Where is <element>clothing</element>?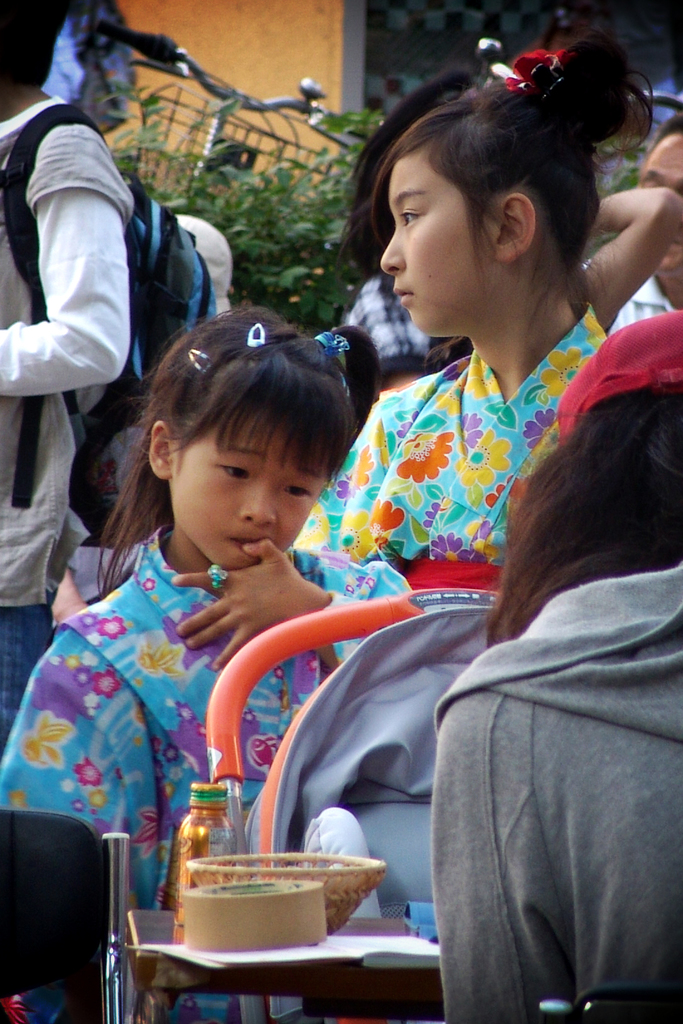
<region>609, 278, 680, 332</region>.
